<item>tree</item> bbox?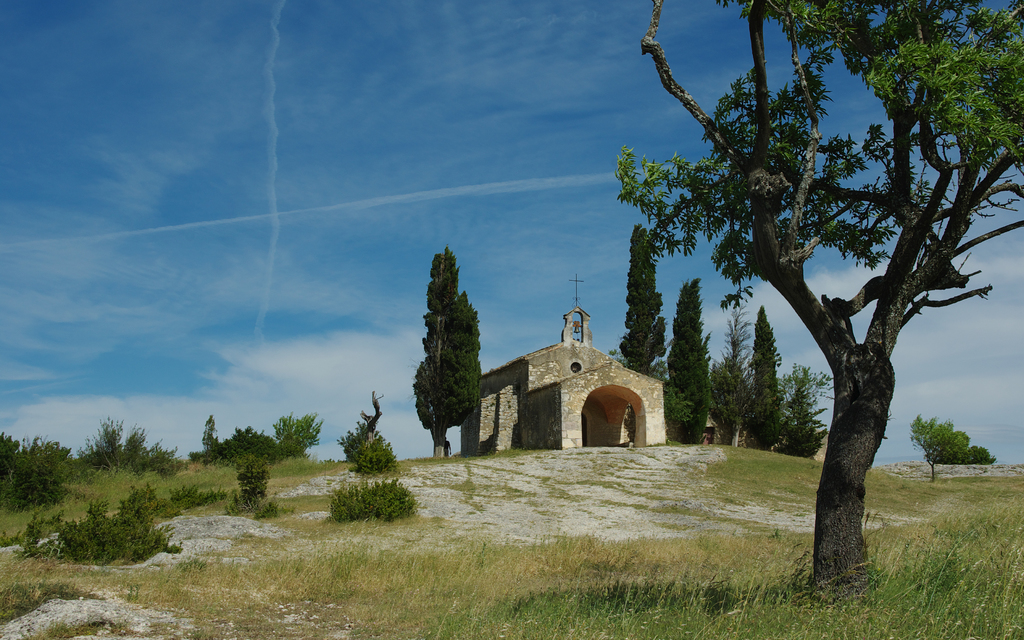
{"left": 639, "top": 0, "right": 1023, "bottom": 590}
